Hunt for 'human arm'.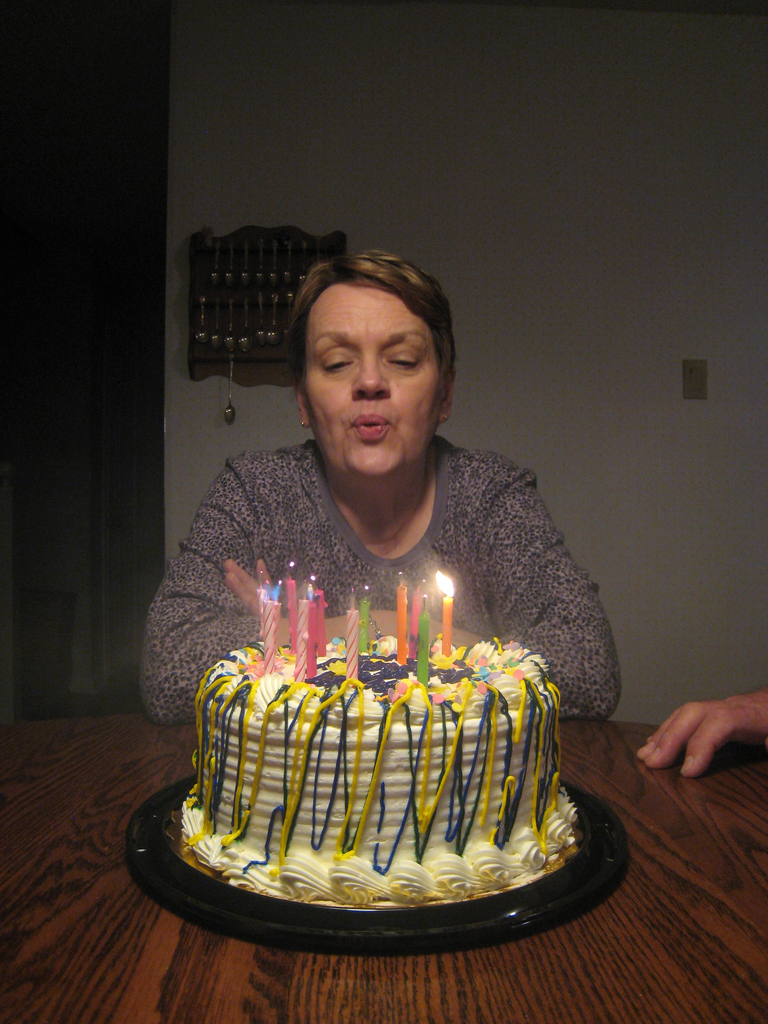
Hunted down at box(223, 459, 620, 715).
